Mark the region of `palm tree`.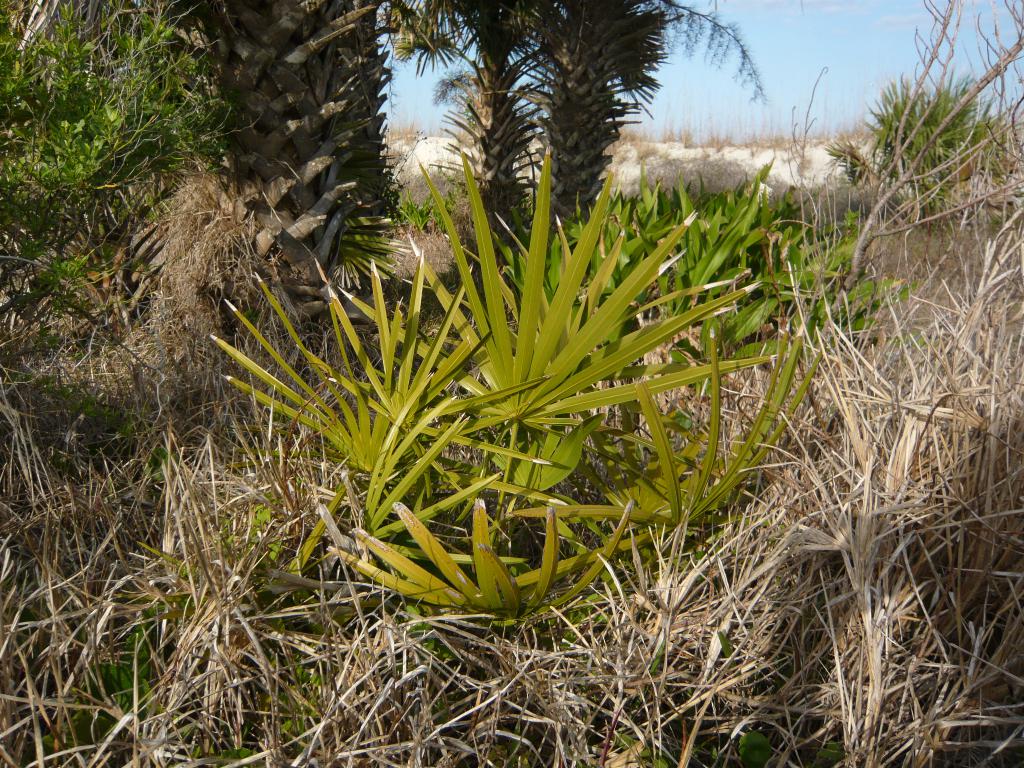
Region: <region>131, 0, 406, 339</region>.
